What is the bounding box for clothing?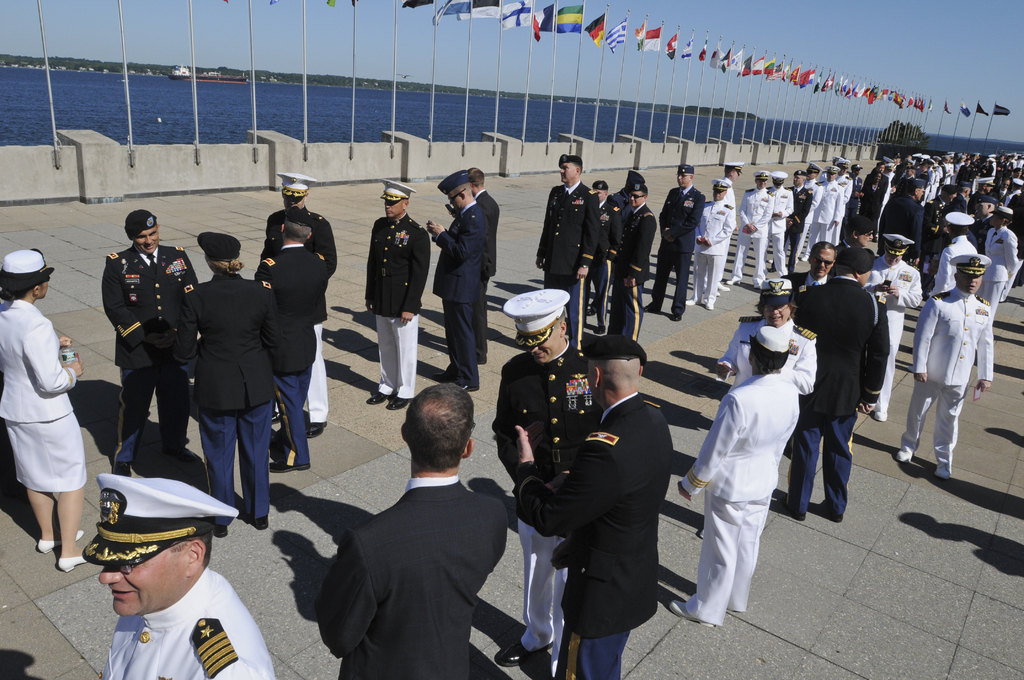
region(797, 275, 893, 516).
